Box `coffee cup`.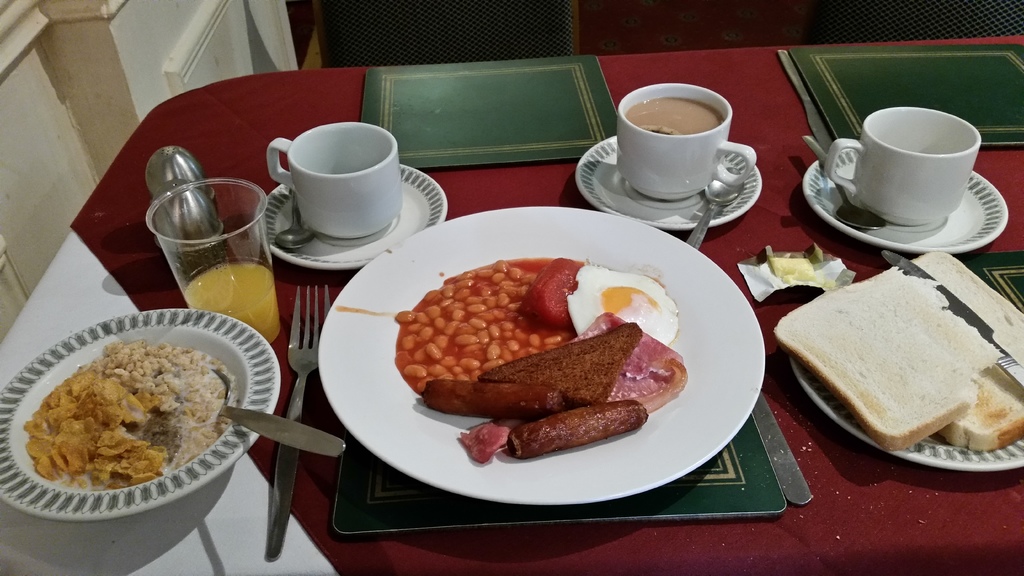
rect(614, 79, 758, 204).
